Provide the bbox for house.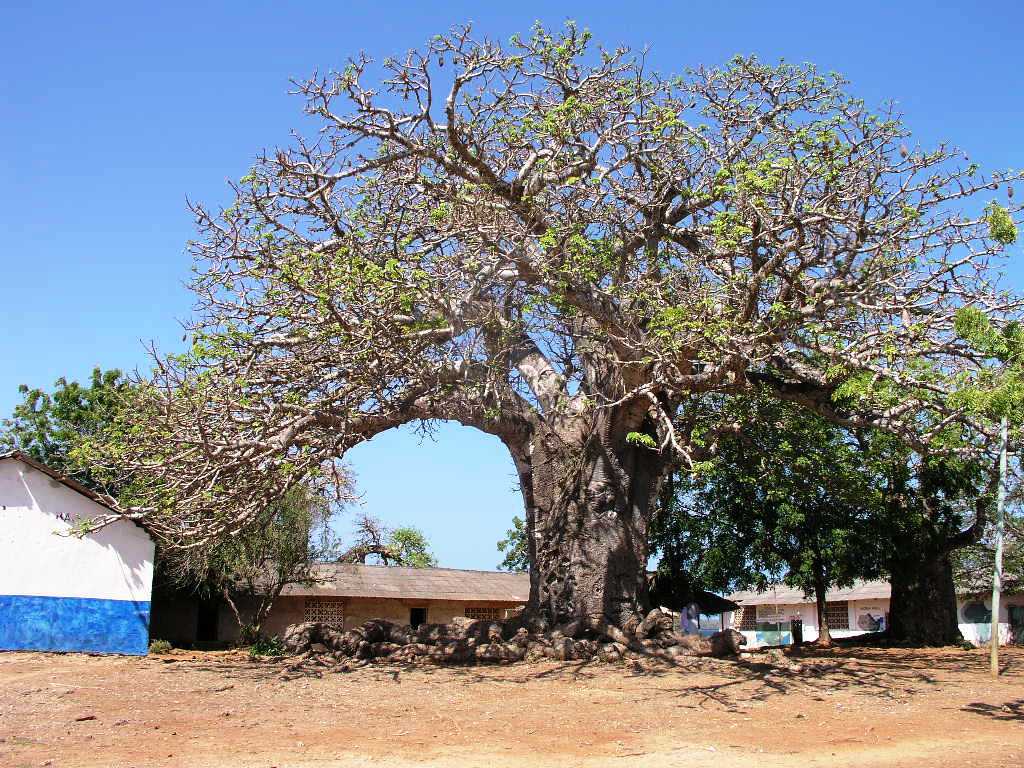
bbox=(225, 558, 539, 634).
